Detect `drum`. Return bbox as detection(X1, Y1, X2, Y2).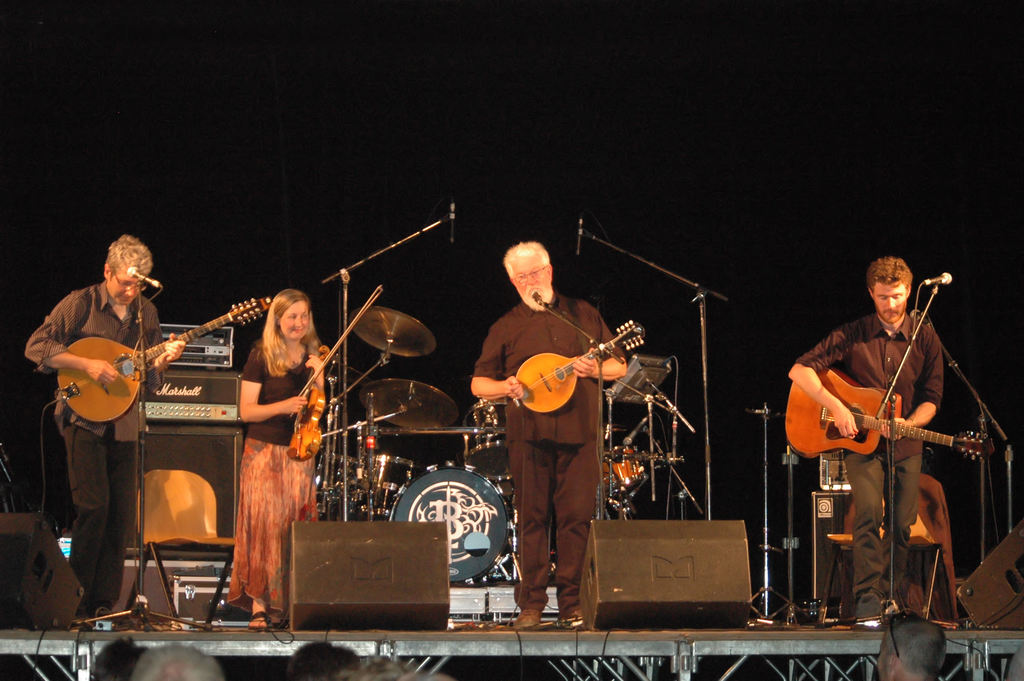
detection(462, 401, 511, 491).
